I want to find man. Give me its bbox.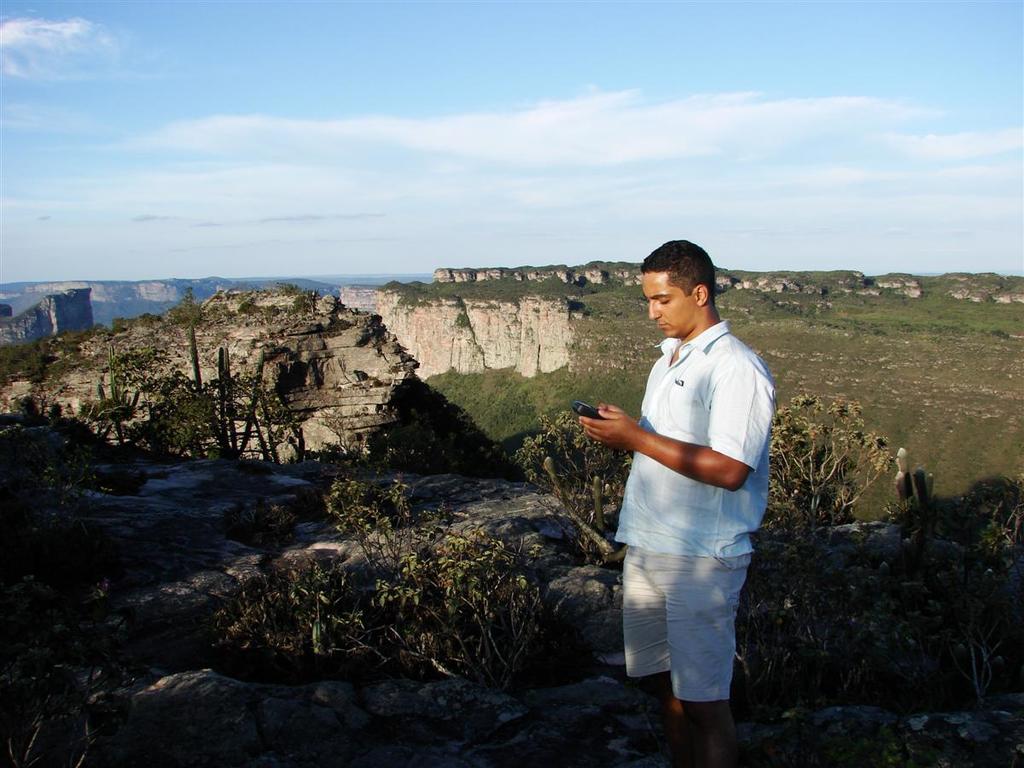
<region>576, 237, 782, 765</region>.
